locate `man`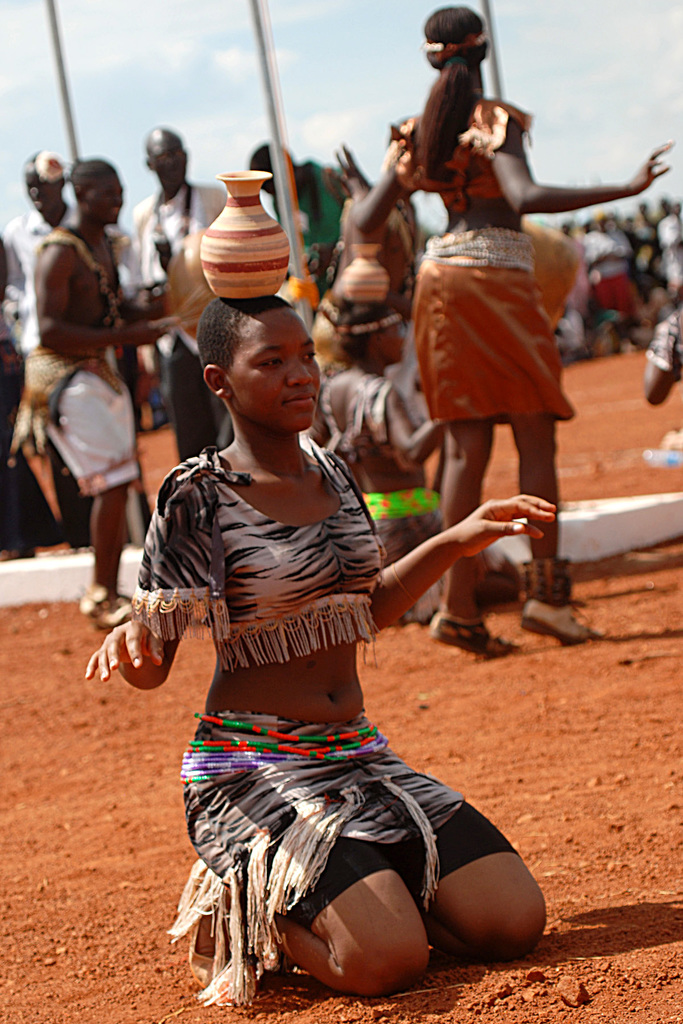
BBox(575, 209, 657, 335)
